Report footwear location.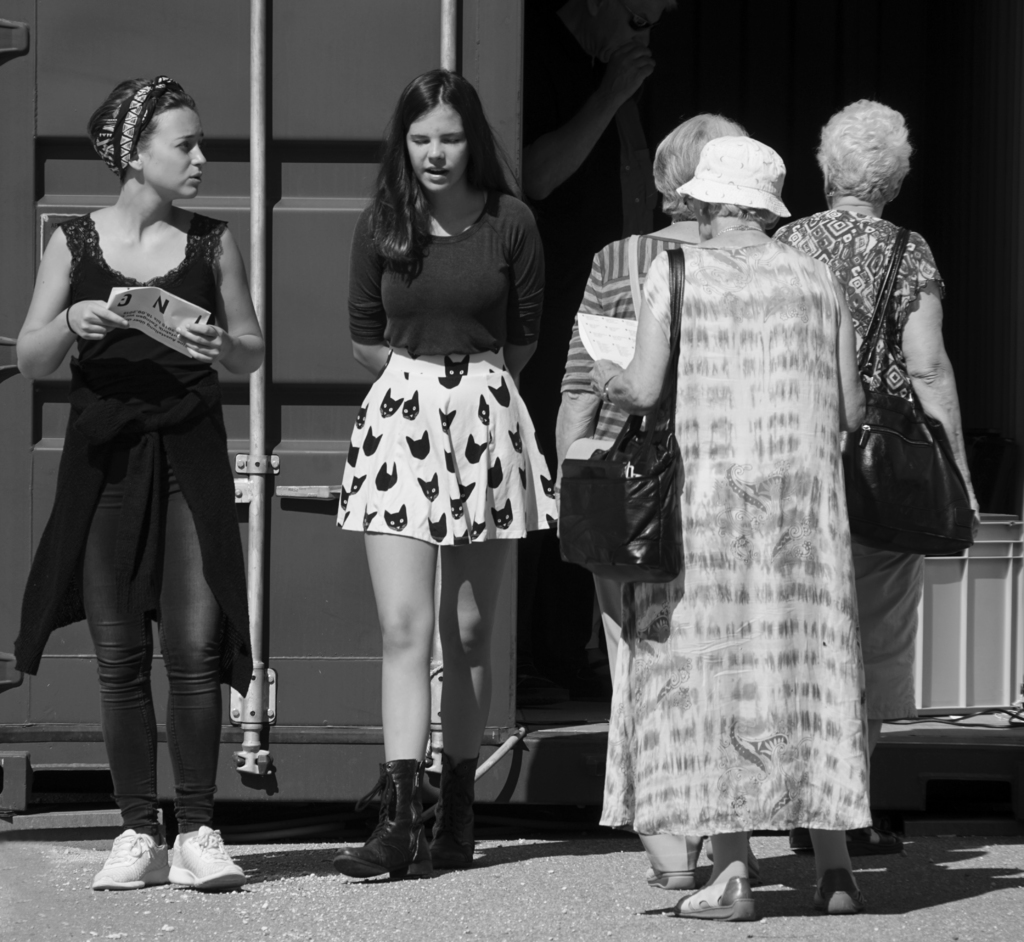
Report: box=[787, 822, 908, 856].
